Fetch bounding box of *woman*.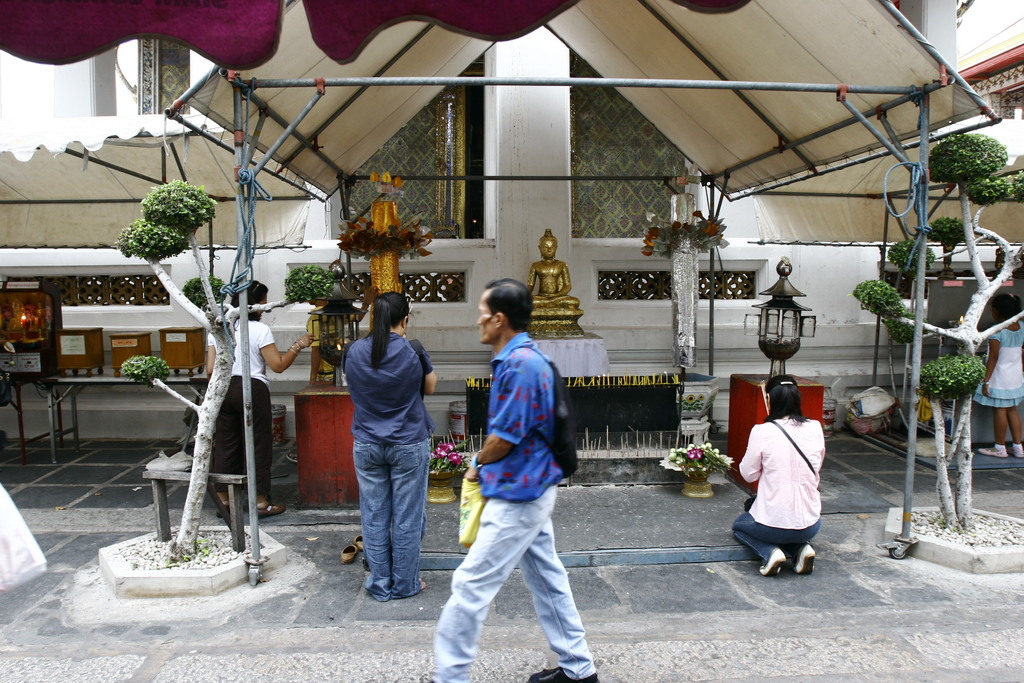
Bbox: 333/270/440/618.
